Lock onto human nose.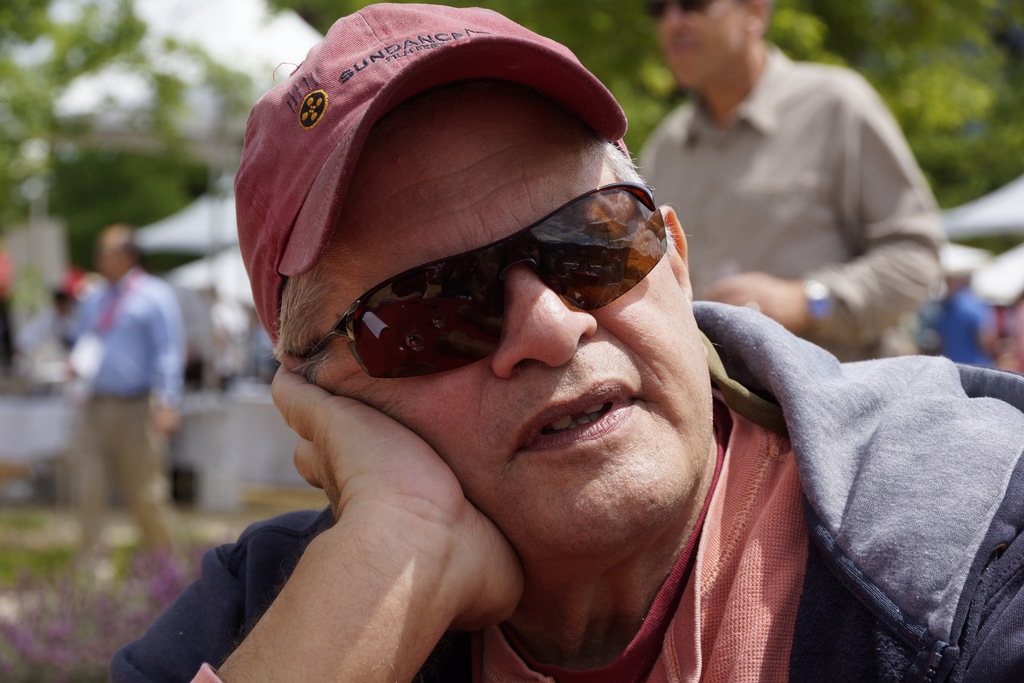
Locked: (496, 266, 596, 377).
